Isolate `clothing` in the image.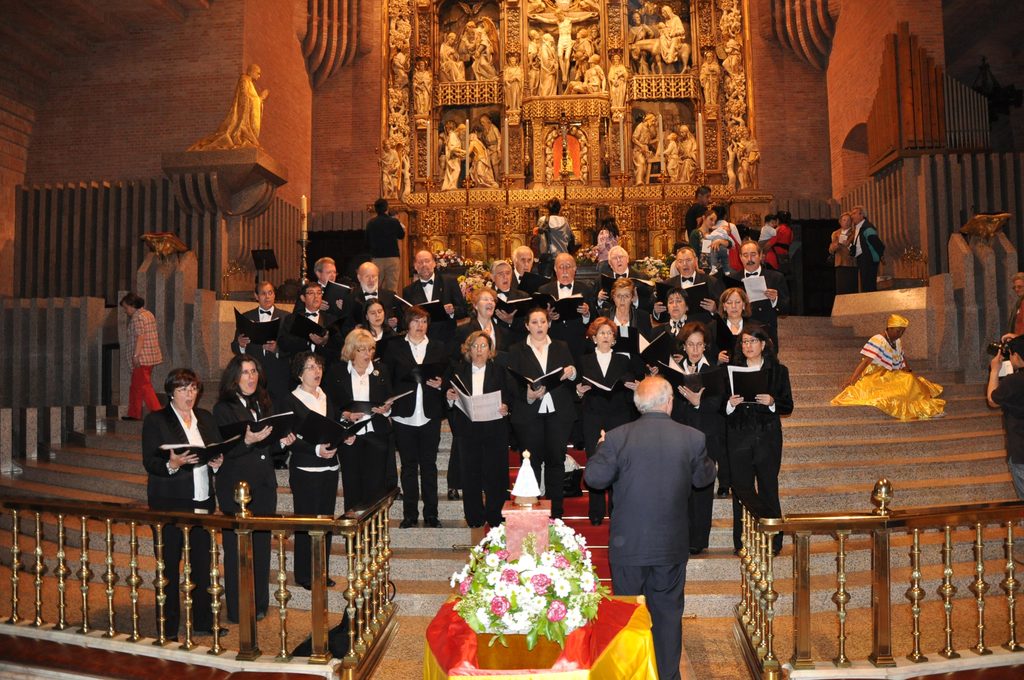
Isolated region: locate(651, 352, 718, 453).
